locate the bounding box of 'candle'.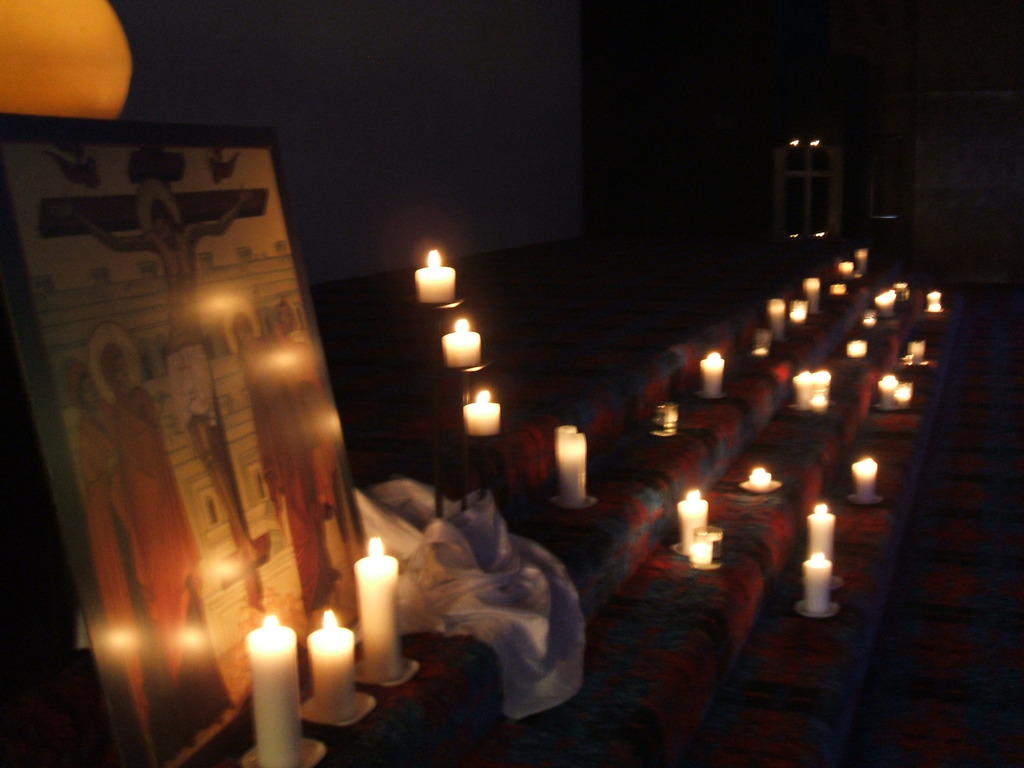
Bounding box: box=[802, 503, 839, 563].
